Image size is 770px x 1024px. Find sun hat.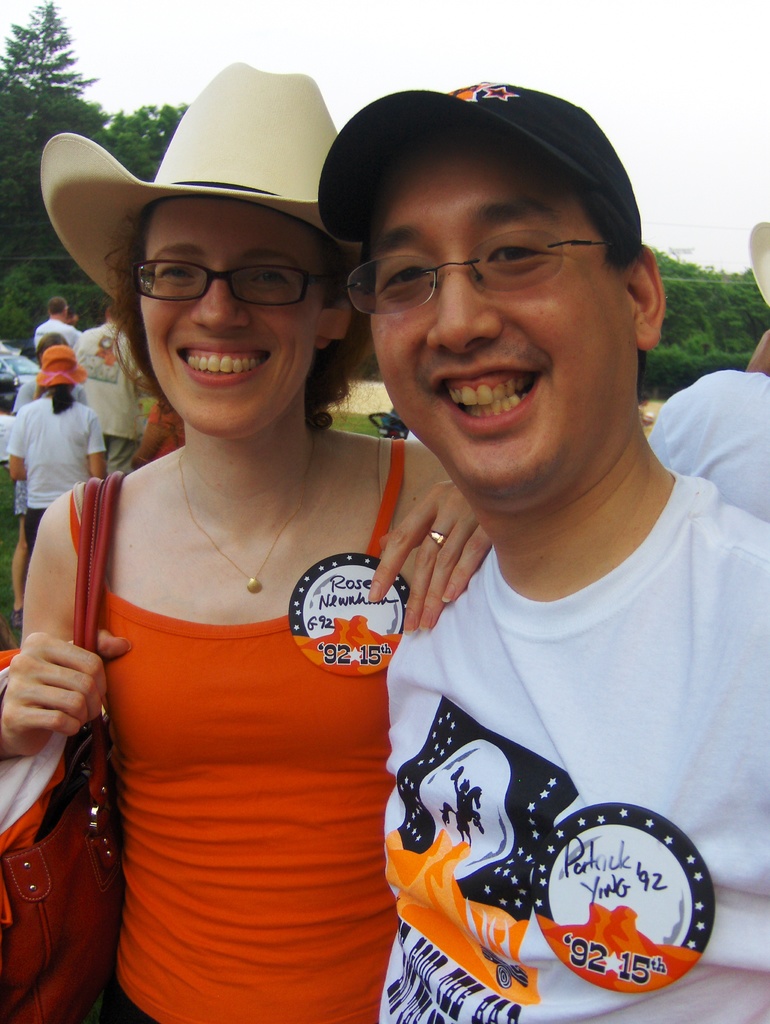
region(0, 376, 24, 407).
